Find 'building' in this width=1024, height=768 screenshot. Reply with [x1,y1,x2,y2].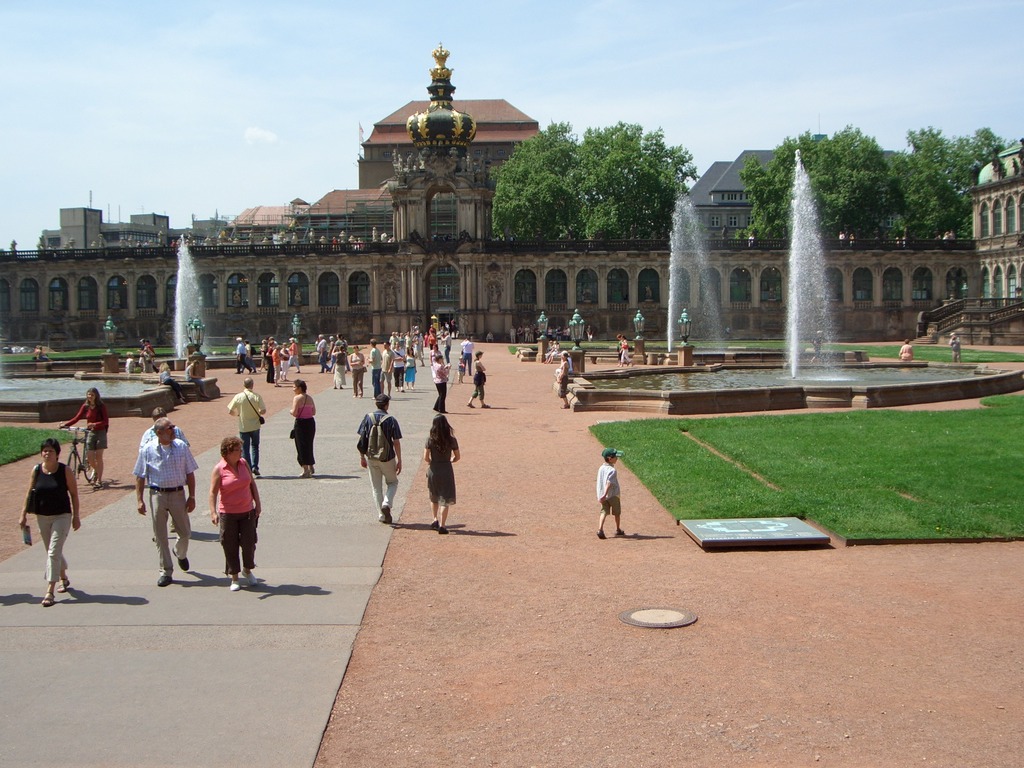
[0,37,1023,345].
